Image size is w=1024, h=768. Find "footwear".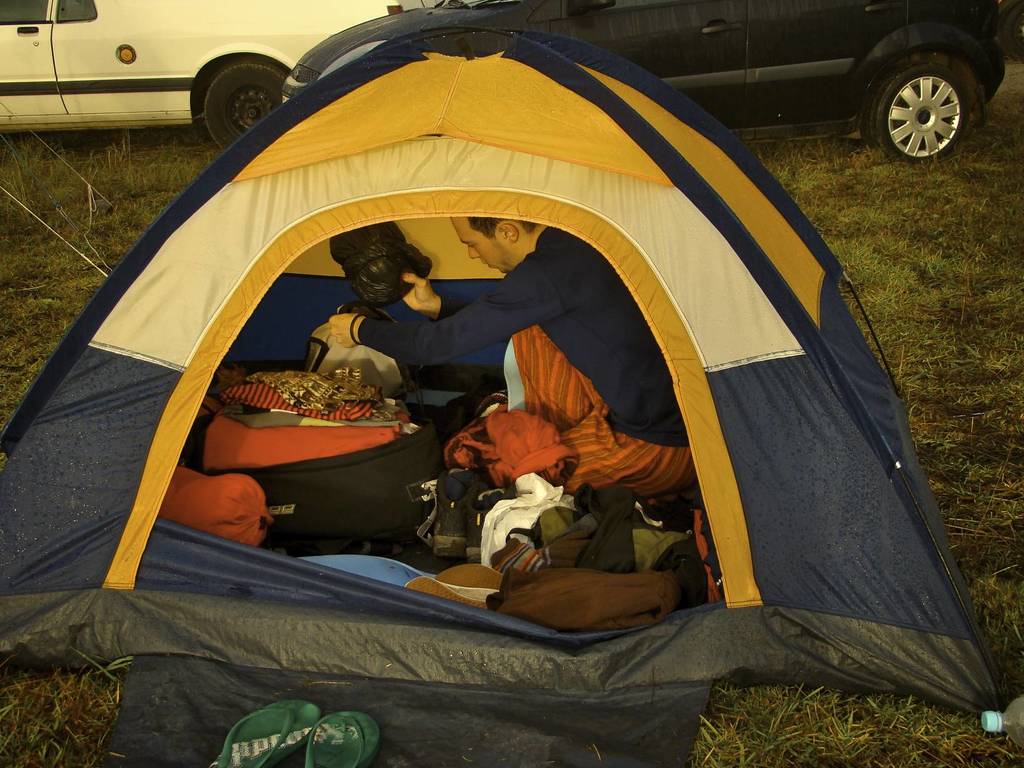
(298, 709, 372, 767).
